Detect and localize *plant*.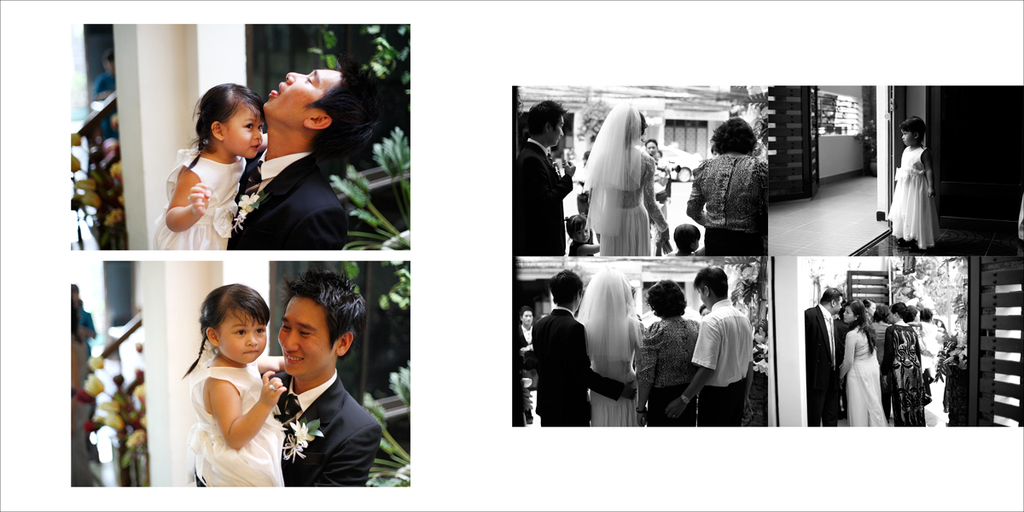
Localized at x1=343, y1=259, x2=412, y2=485.
